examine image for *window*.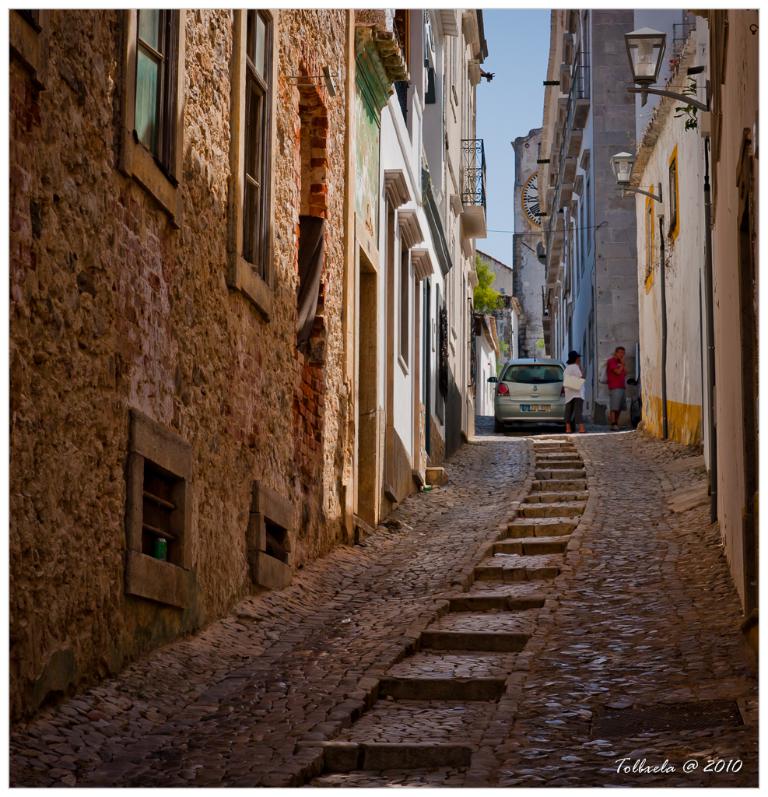
Examination result: 665:143:681:244.
